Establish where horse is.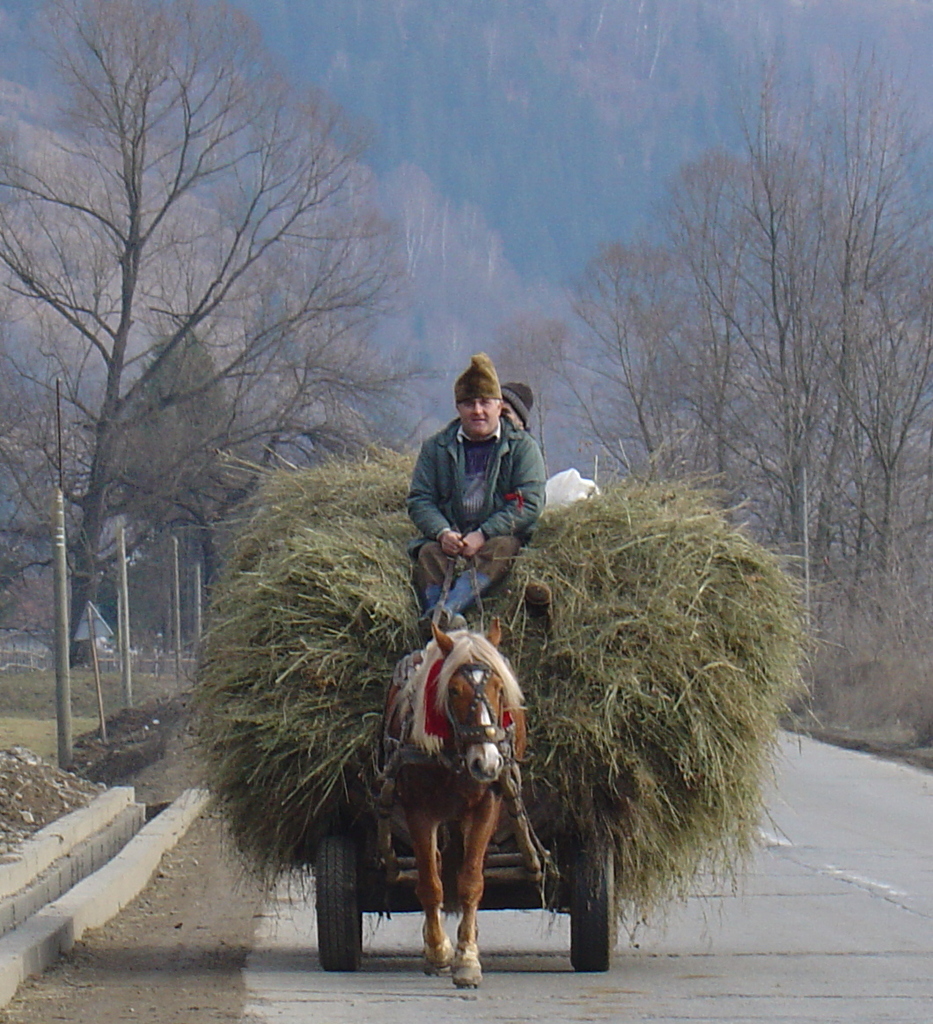
Established at 377/622/538/973.
